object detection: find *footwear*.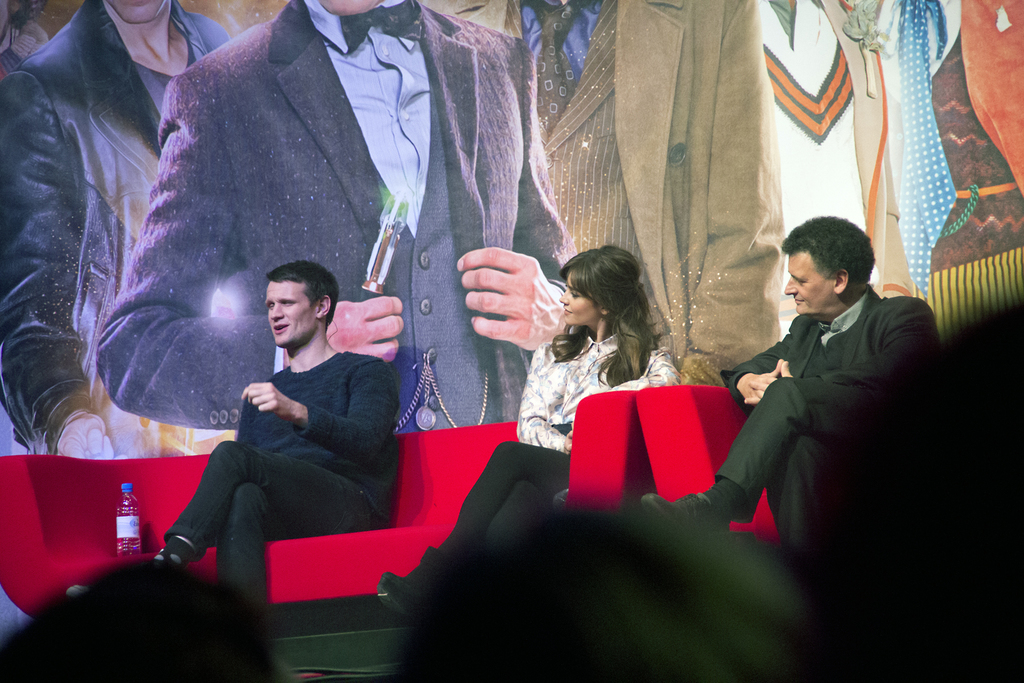
<box>641,490,724,541</box>.
